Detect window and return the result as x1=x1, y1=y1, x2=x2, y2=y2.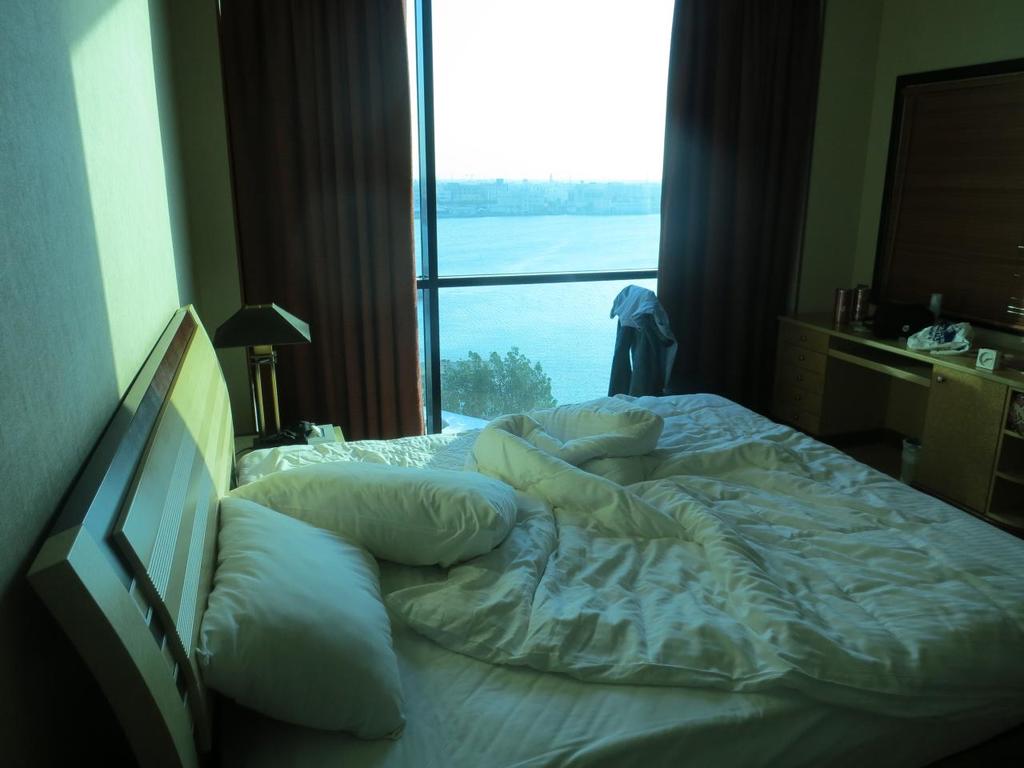
x1=414, y1=0, x2=706, y2=434.
